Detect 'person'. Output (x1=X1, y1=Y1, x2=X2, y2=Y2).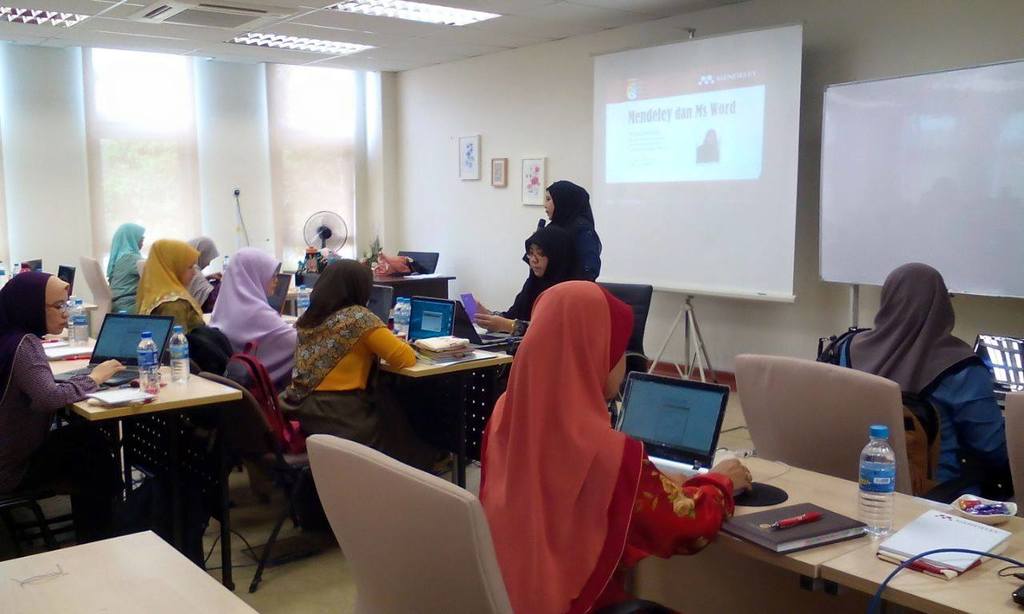
(x1=203, y1=246, x2=303, y2=395).
